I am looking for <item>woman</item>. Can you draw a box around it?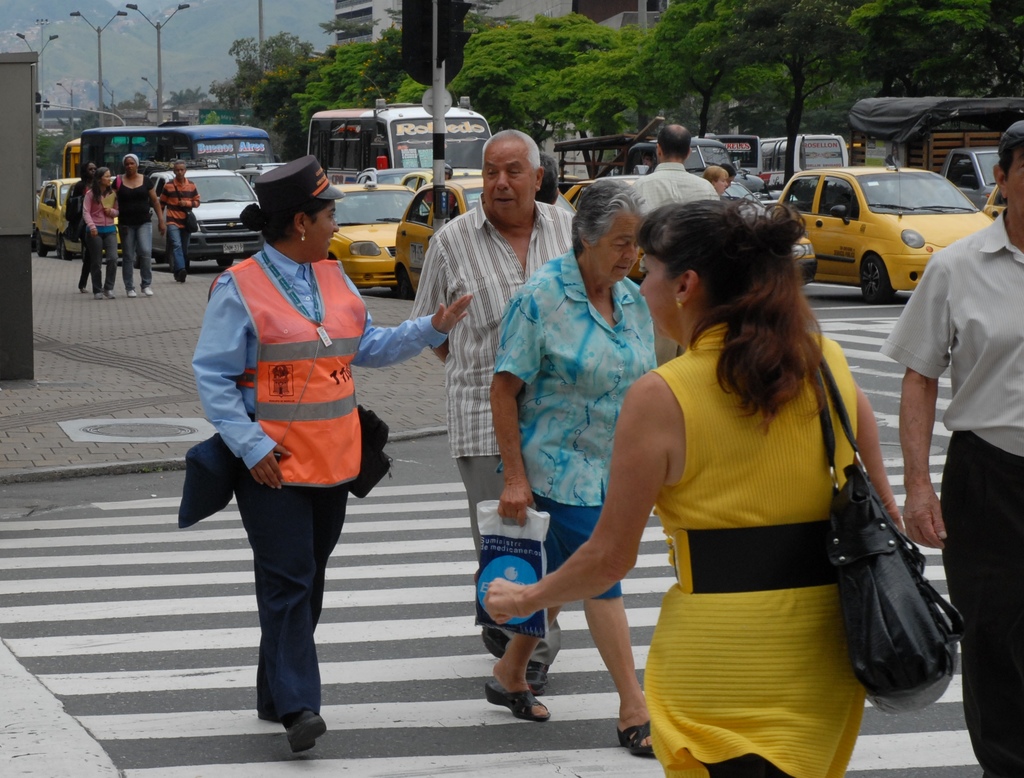
Sure, the bounding box is [left=484, top=176, right=662, bottom=758].
